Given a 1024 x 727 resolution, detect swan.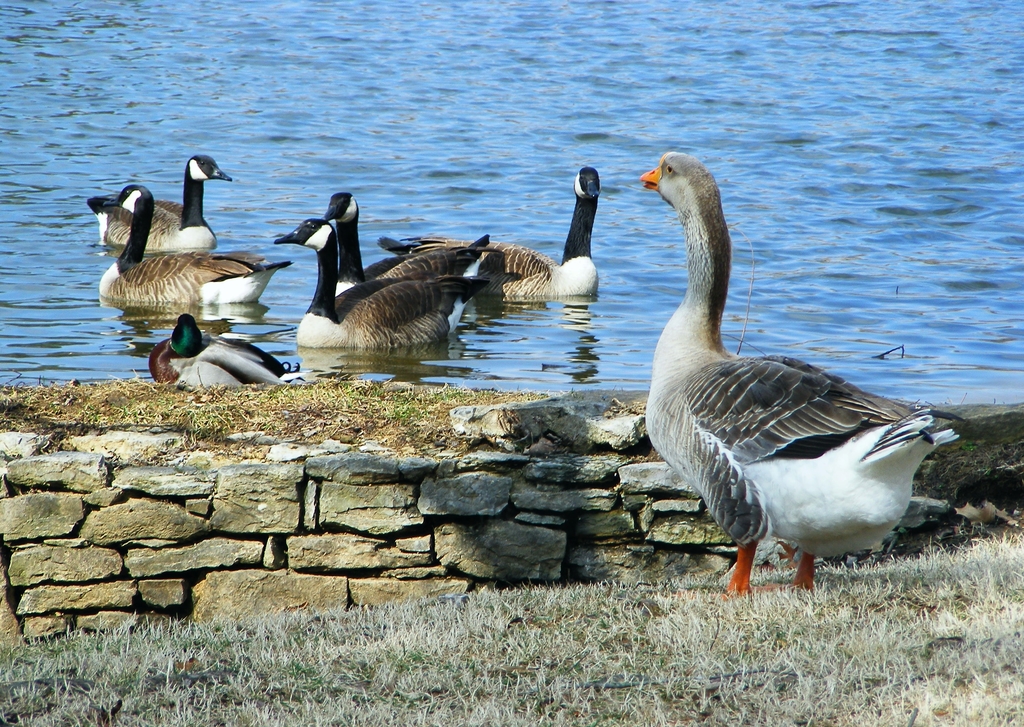
region(634, 146, 973, 599).
